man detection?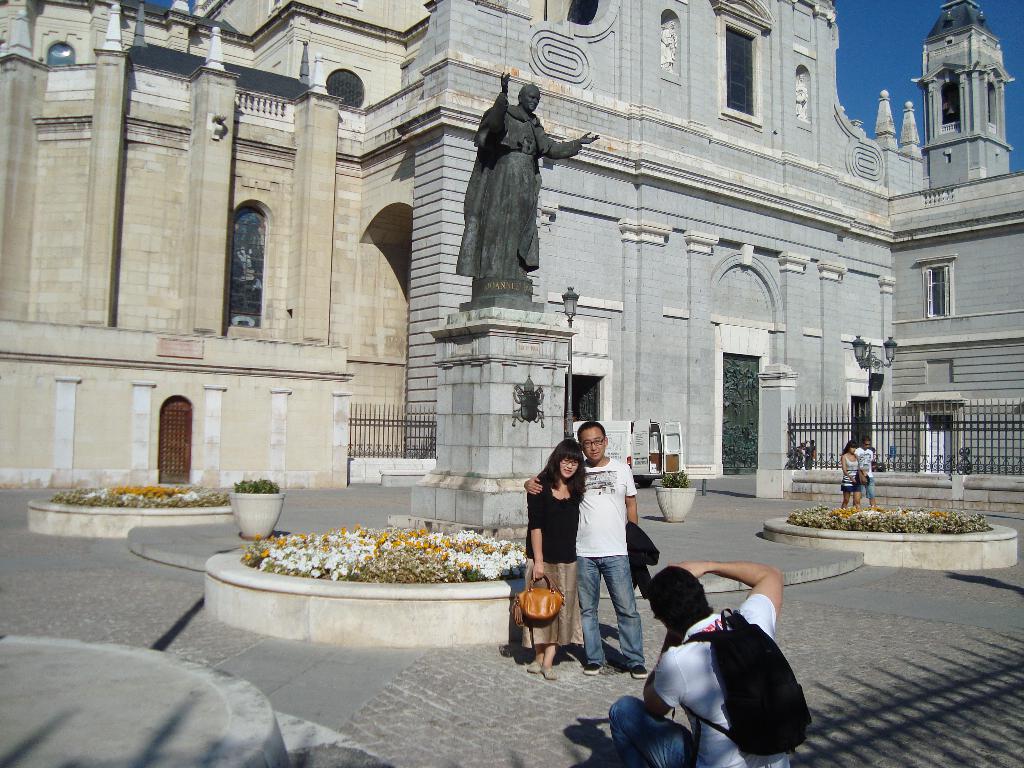
region(854, 434, 883, 511)
